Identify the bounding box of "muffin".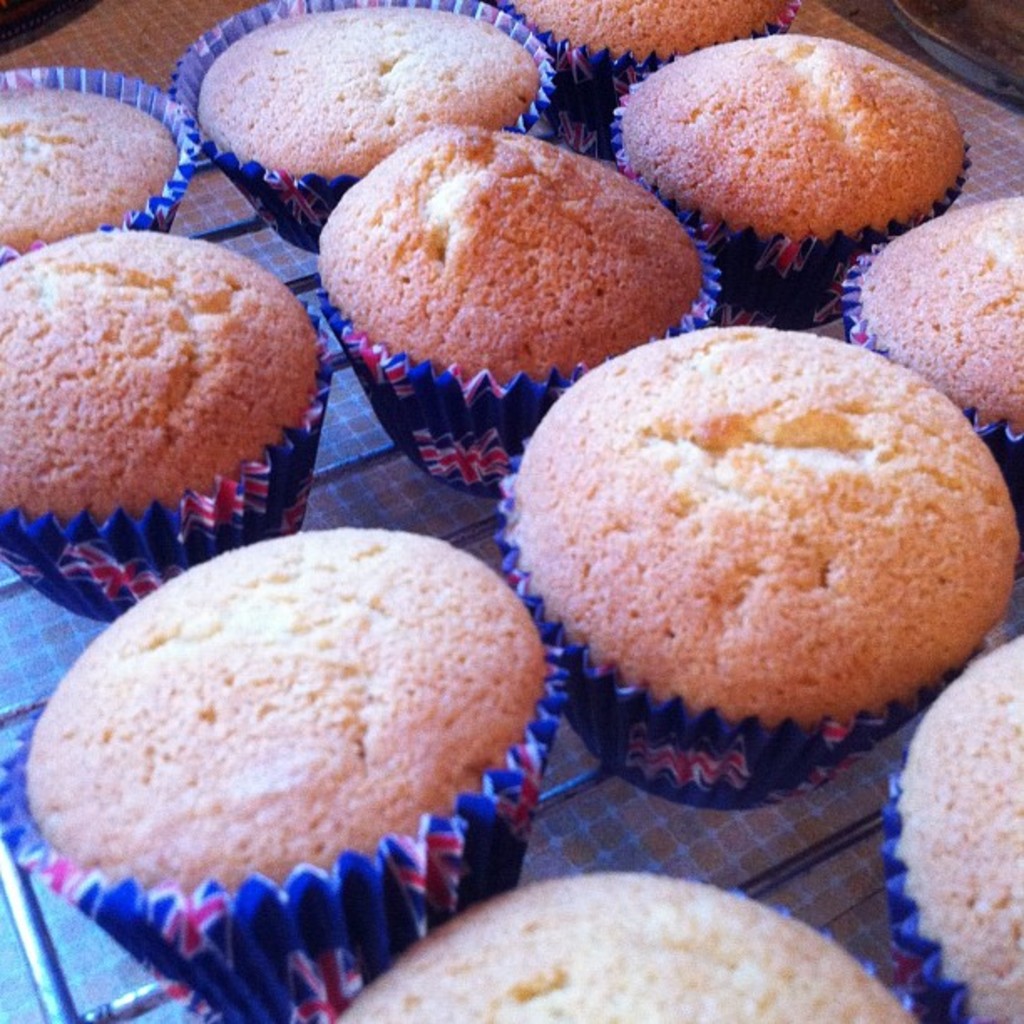
bbox=(494, 323, 1022, 817).
